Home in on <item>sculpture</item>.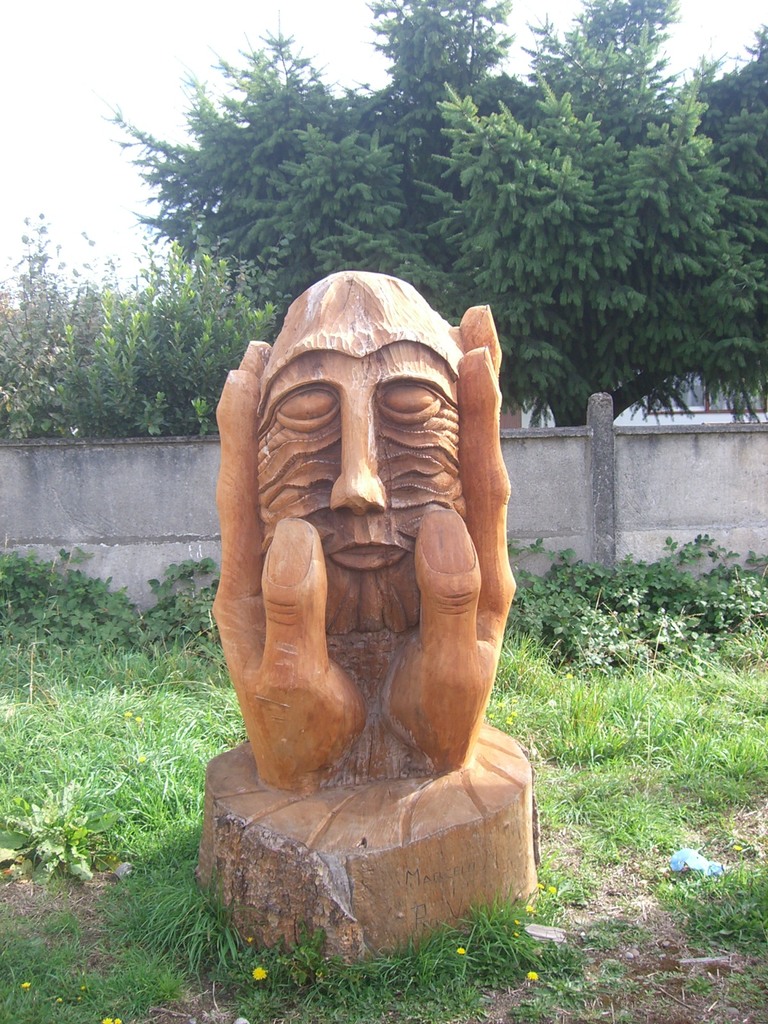
Homed in at locate(191, 269, 545, 829).
